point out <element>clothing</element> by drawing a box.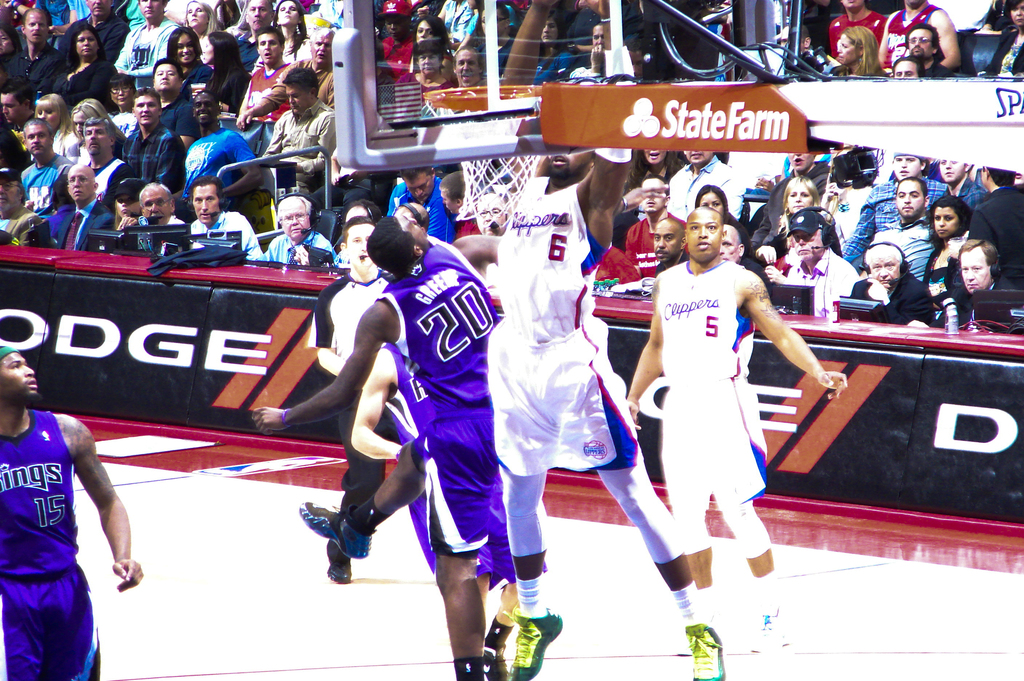
x1=53 y1=57 x2=120 y2=103.
